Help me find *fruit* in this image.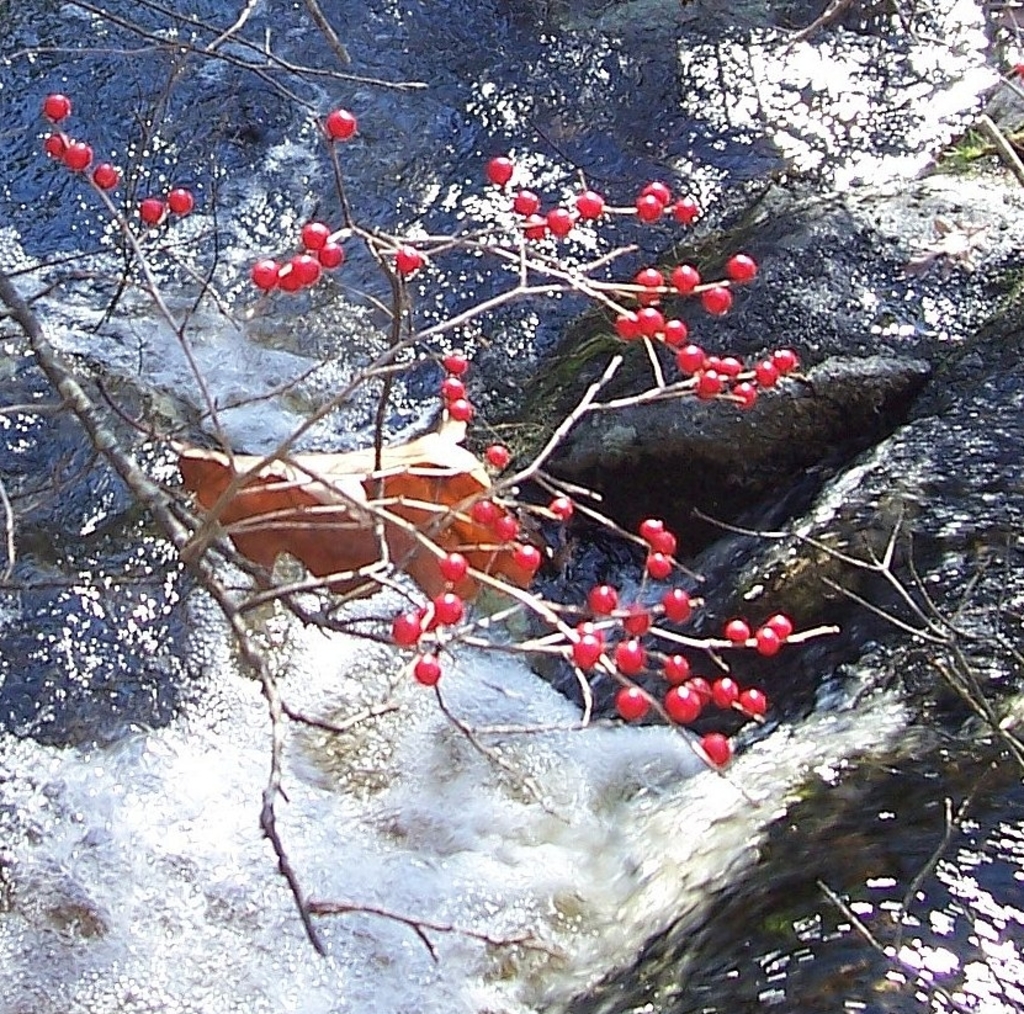
Found it: [left=41, top=92, right=73, bottom=122].
